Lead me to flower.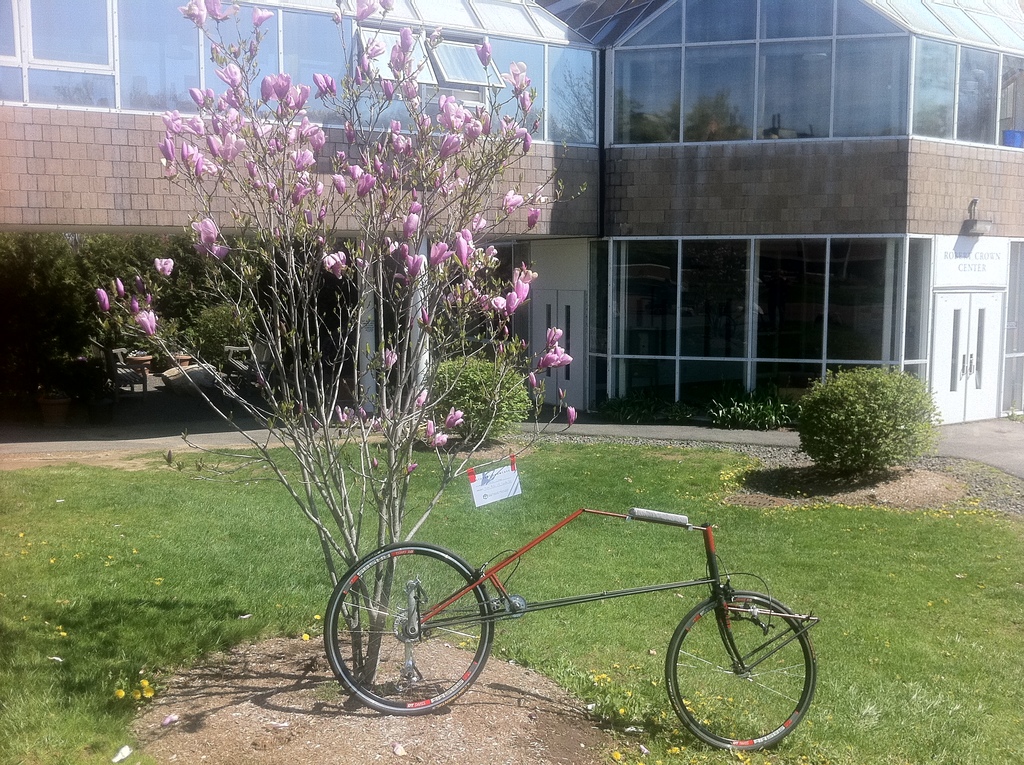
Lead to x1=444 y1=405 x2=465 y2=431.
